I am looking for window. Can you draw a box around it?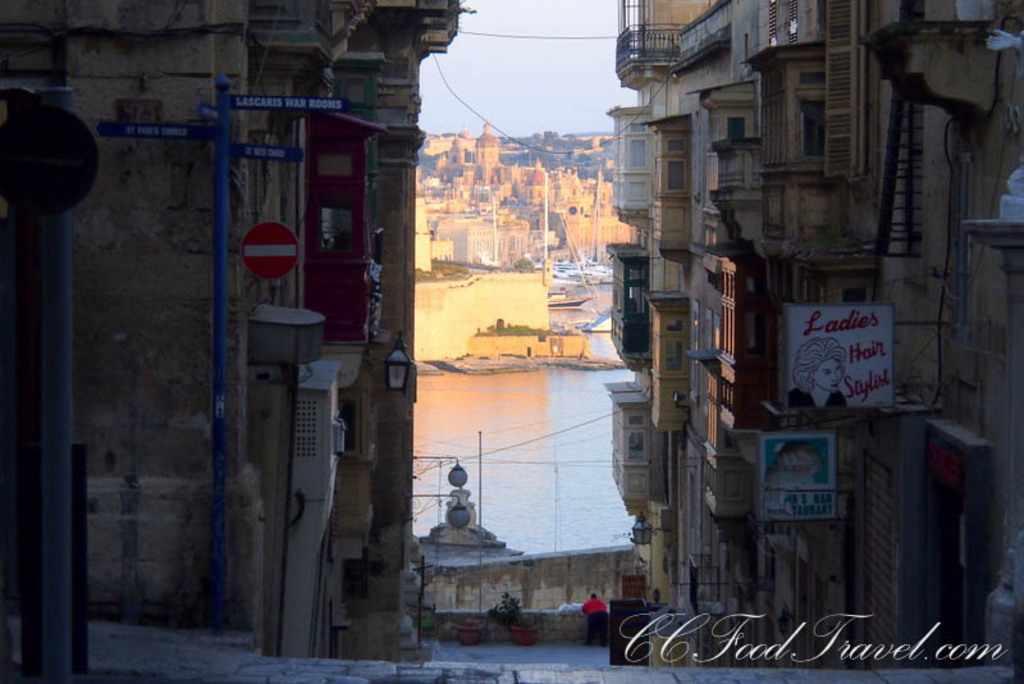
Sure, the bounding box is x1=721 y1=114 x2=753 y2=141.
